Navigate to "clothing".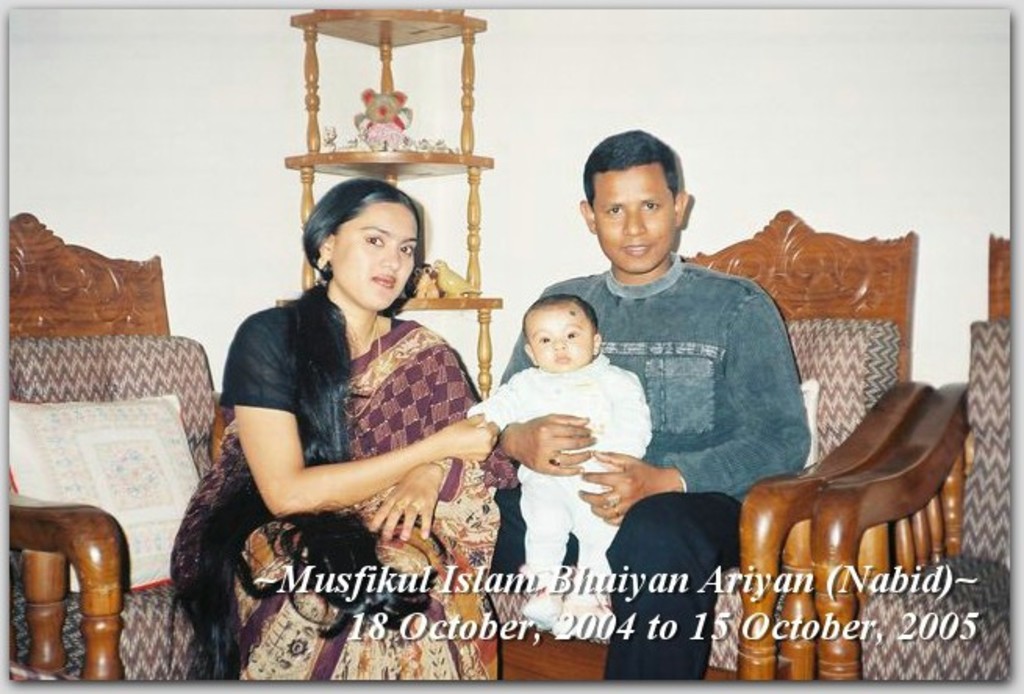
Navigation target: BBox(488, 472, 746, 689).
